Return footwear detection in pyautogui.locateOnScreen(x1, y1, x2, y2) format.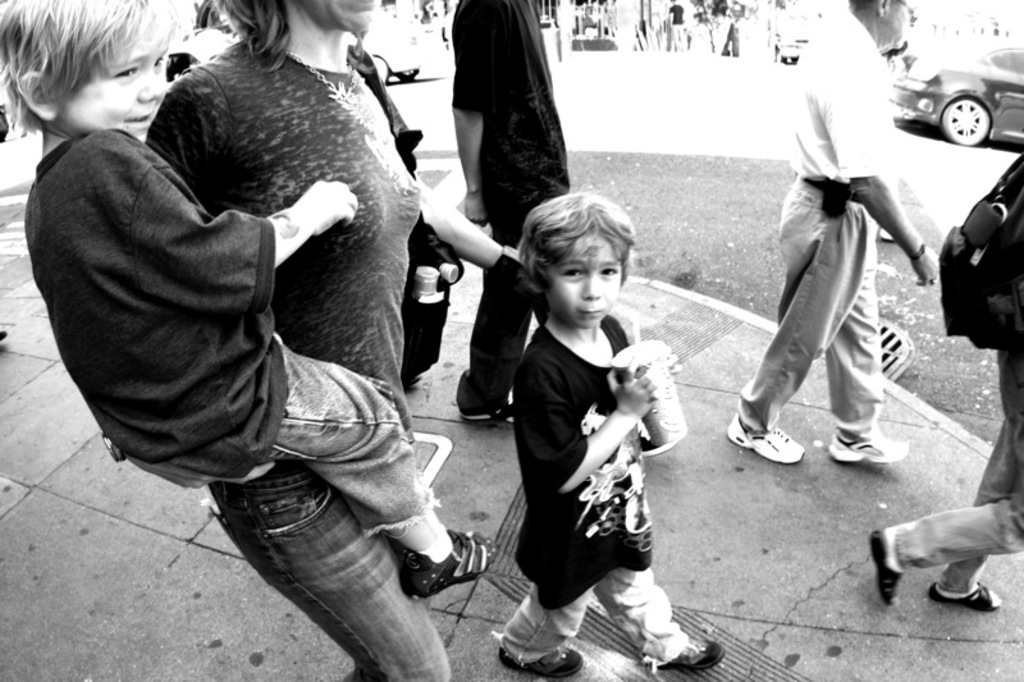
pyautogui.locateOnScreen(659, 640, 722, 668).
